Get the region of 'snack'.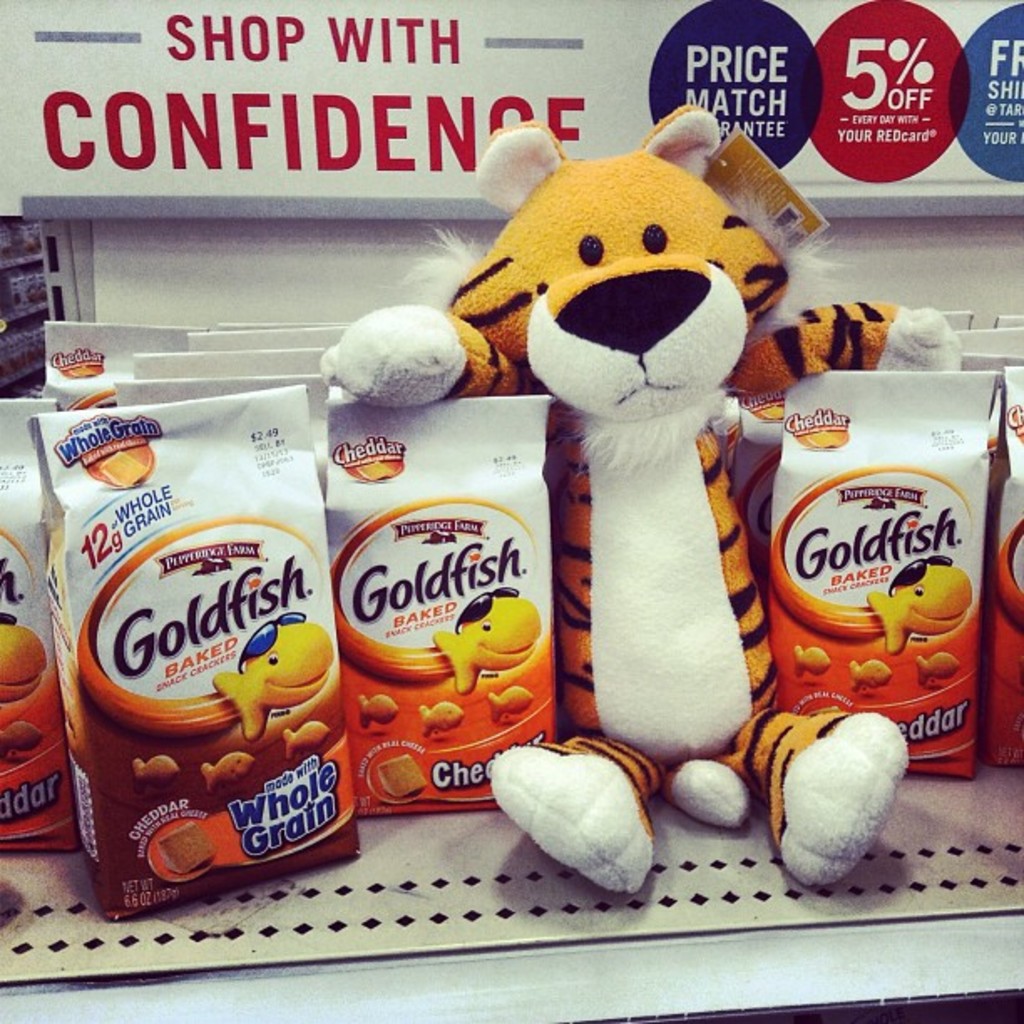
crop(413, 699, 467, 736).
